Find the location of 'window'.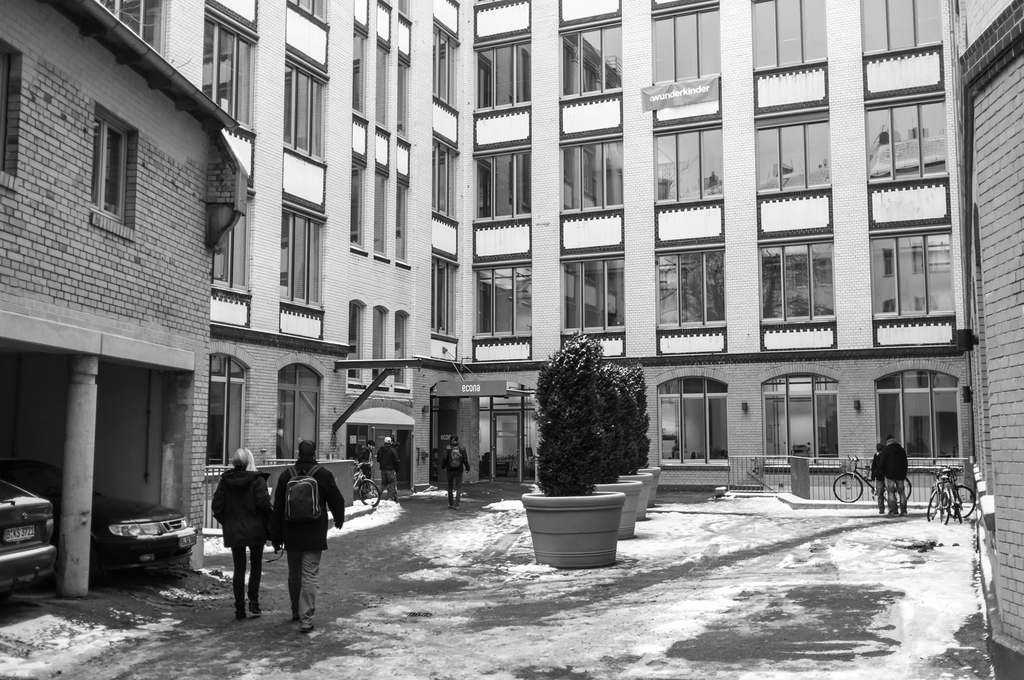
Location: 283/0/329/26.
